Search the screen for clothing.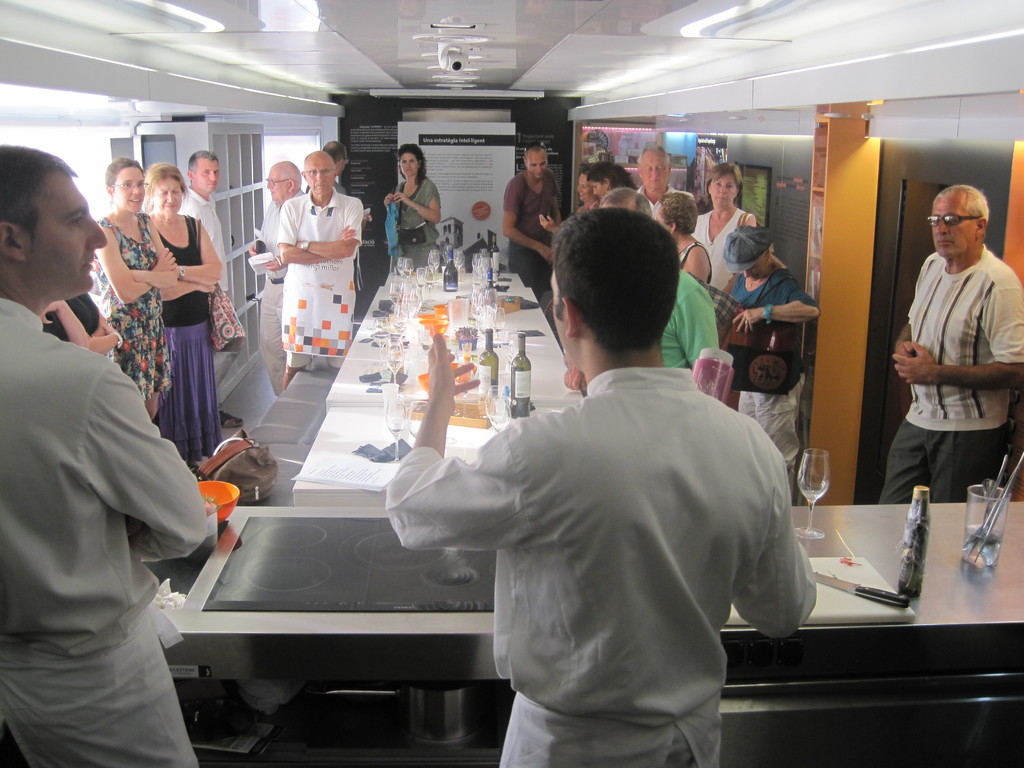
Found at {"x1": 879, "y1": 241, "x2": 1023, "y2": 516}.
